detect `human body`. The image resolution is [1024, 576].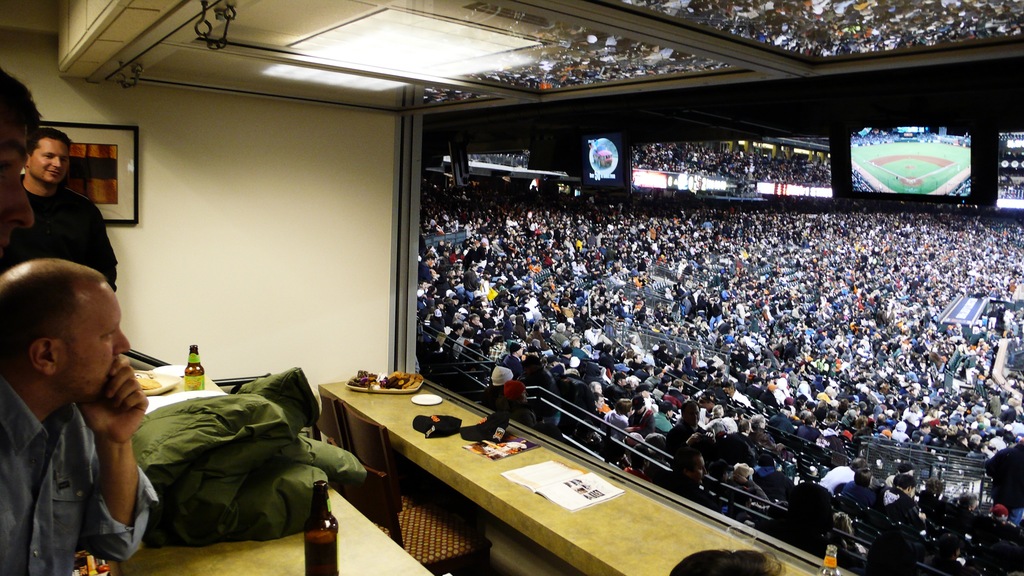
crop(993, 264, 1009, 290).
